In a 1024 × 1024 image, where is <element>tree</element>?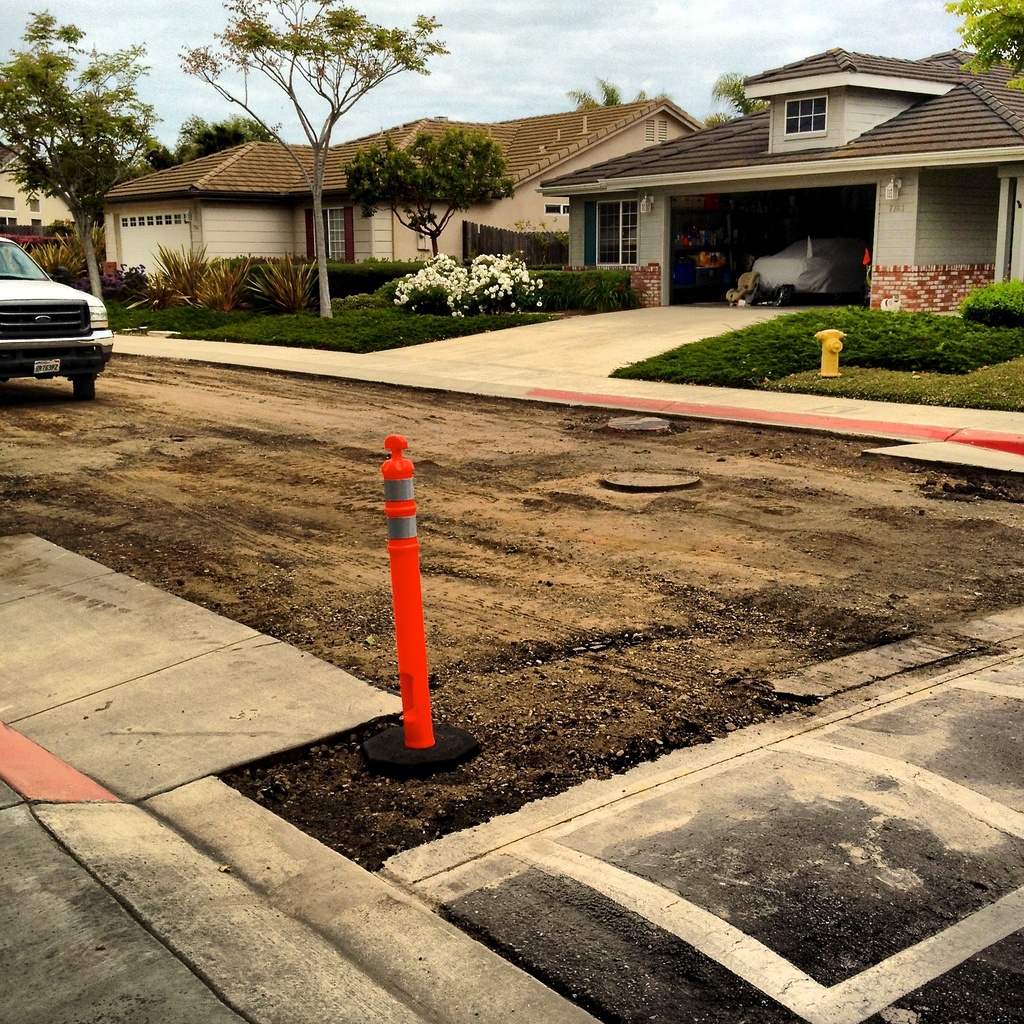
select_region(347, 126, 520, 259).
